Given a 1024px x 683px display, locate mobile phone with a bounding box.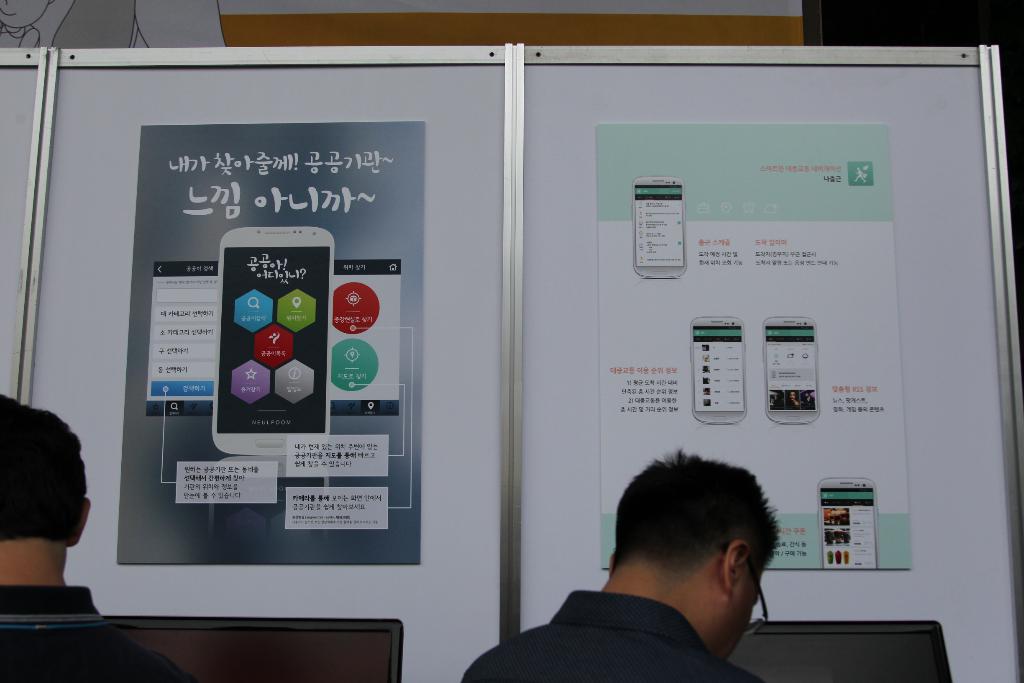
Located: rect(819, 477, 877, 571).
